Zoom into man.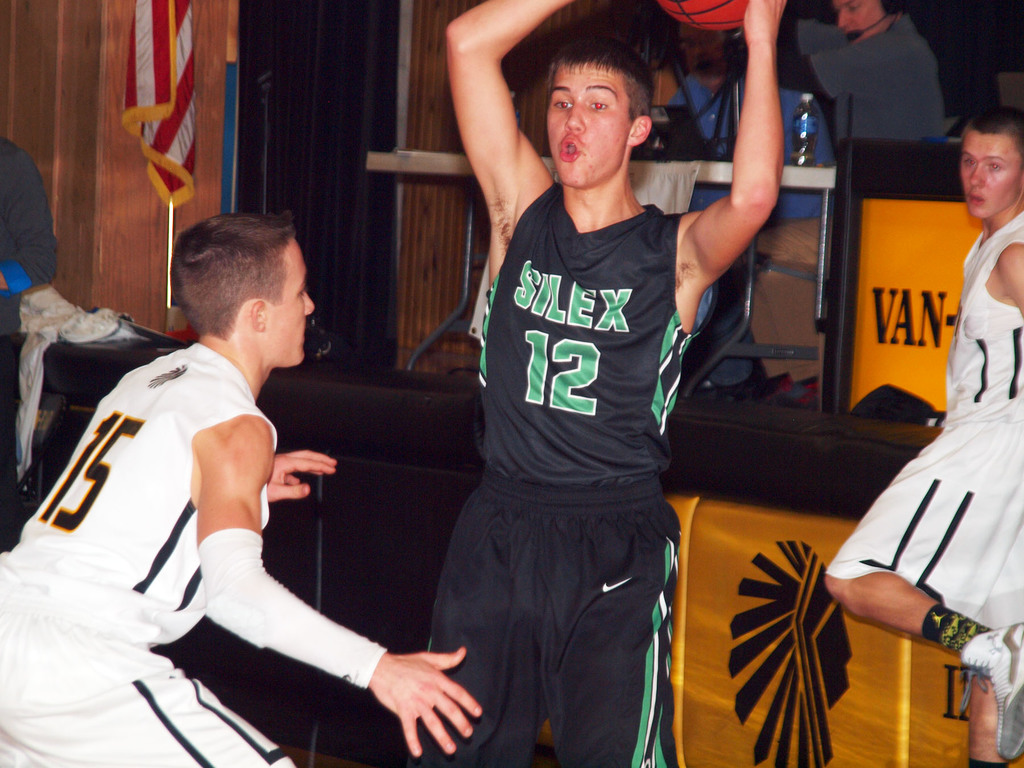
Zoom target: bbox(776, 0, 943, 148).
